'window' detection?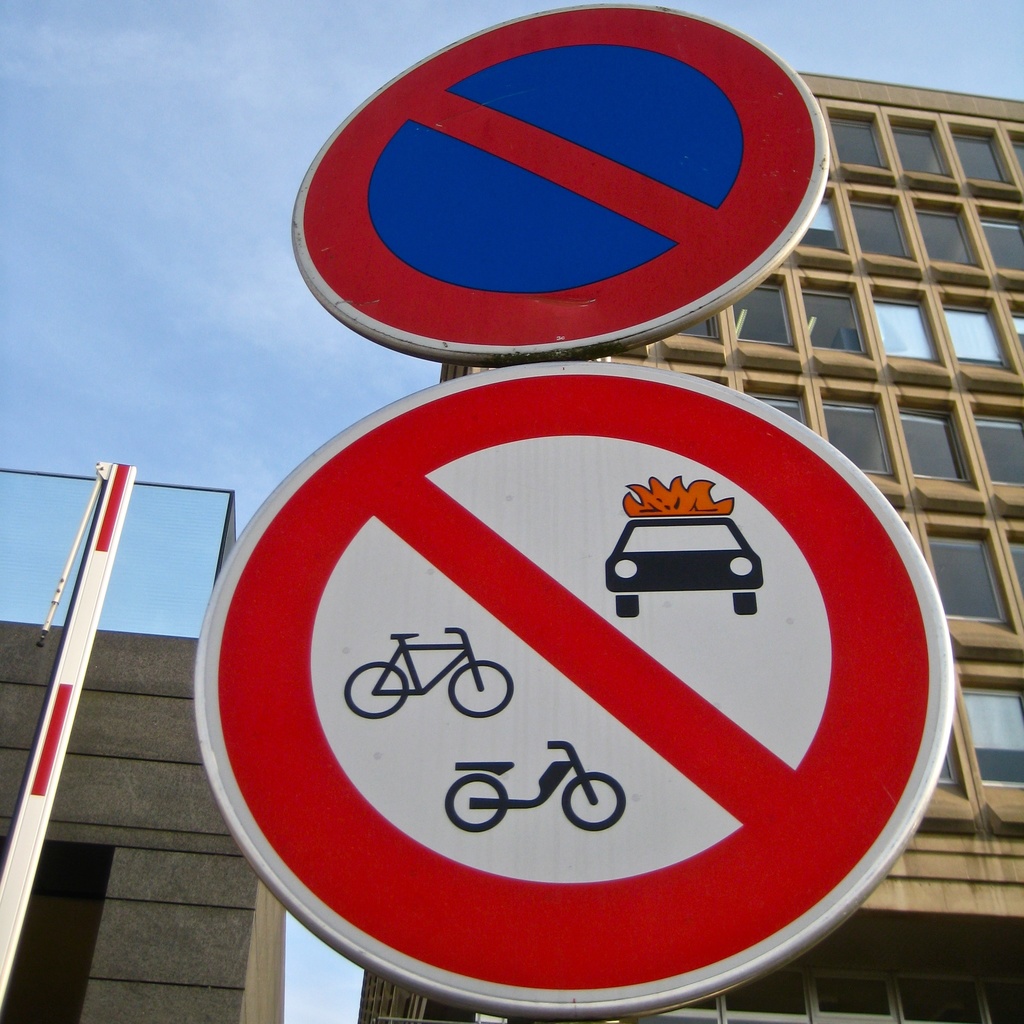
1005, 125, 1023, 183
